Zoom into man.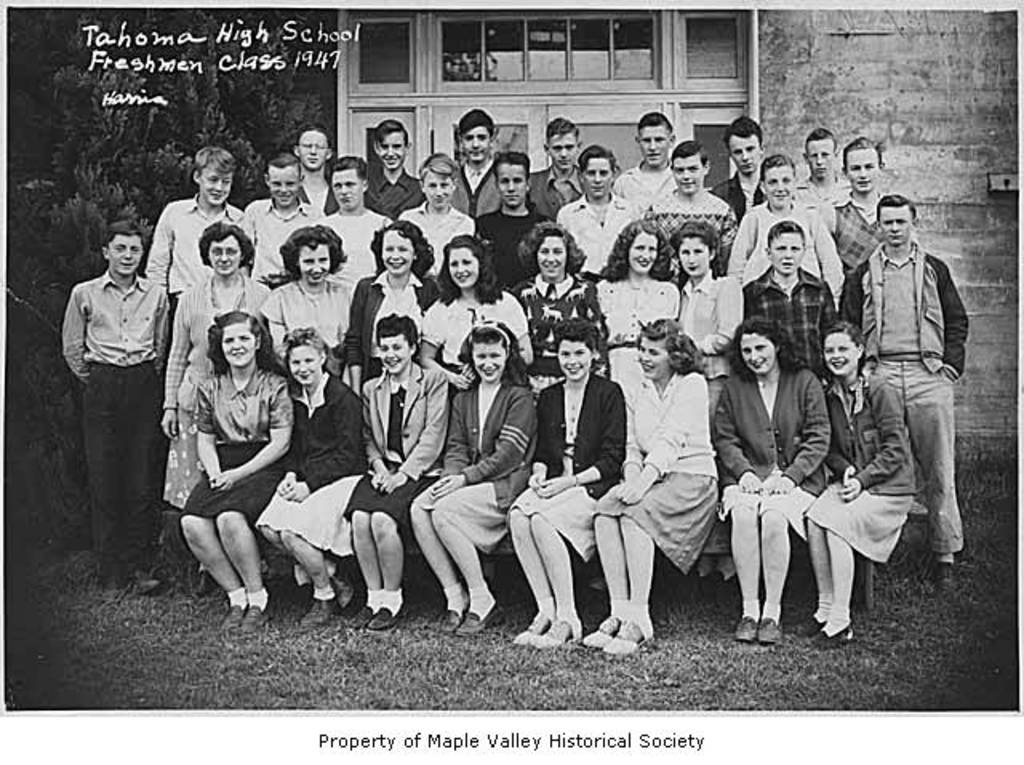
Zoom target: BBox(795, 118, 837, 222).
